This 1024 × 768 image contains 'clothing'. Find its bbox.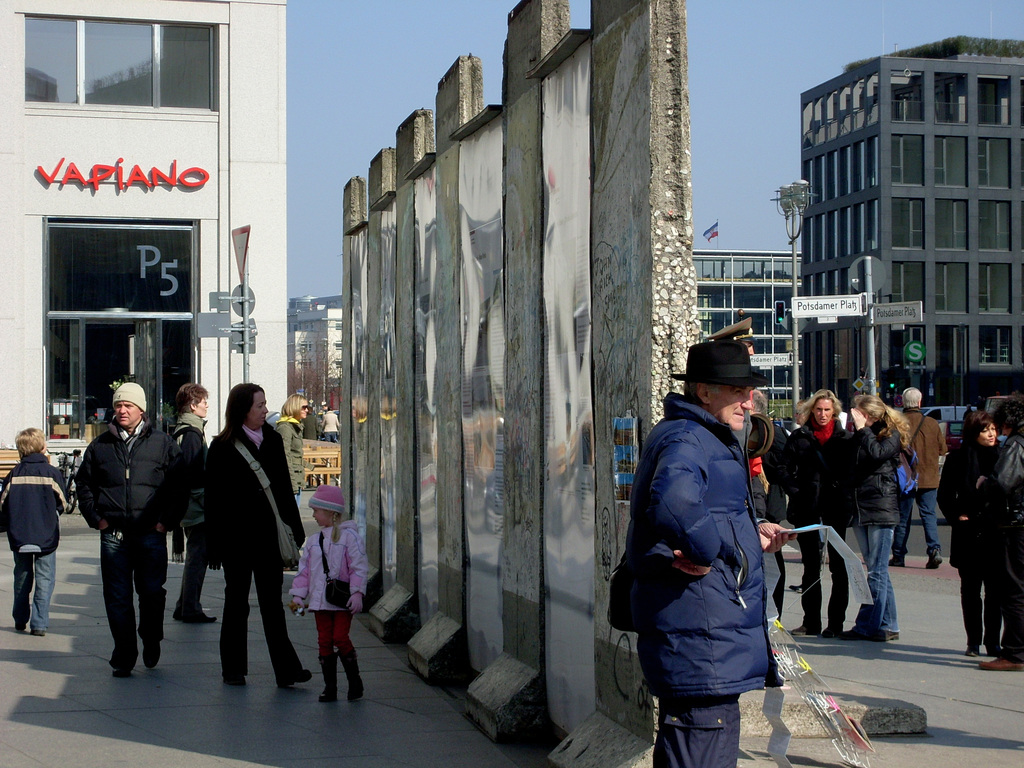
detection(78, 417, 191, 673).
